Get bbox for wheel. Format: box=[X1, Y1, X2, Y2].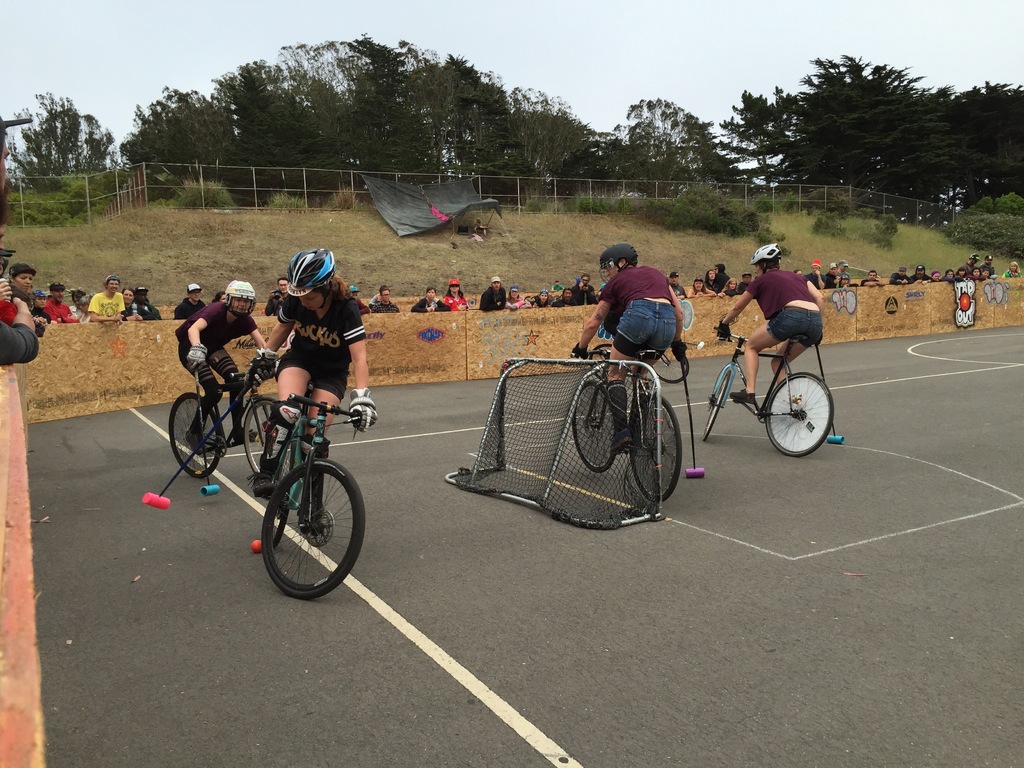
box=[170, 392, 222, 480].
